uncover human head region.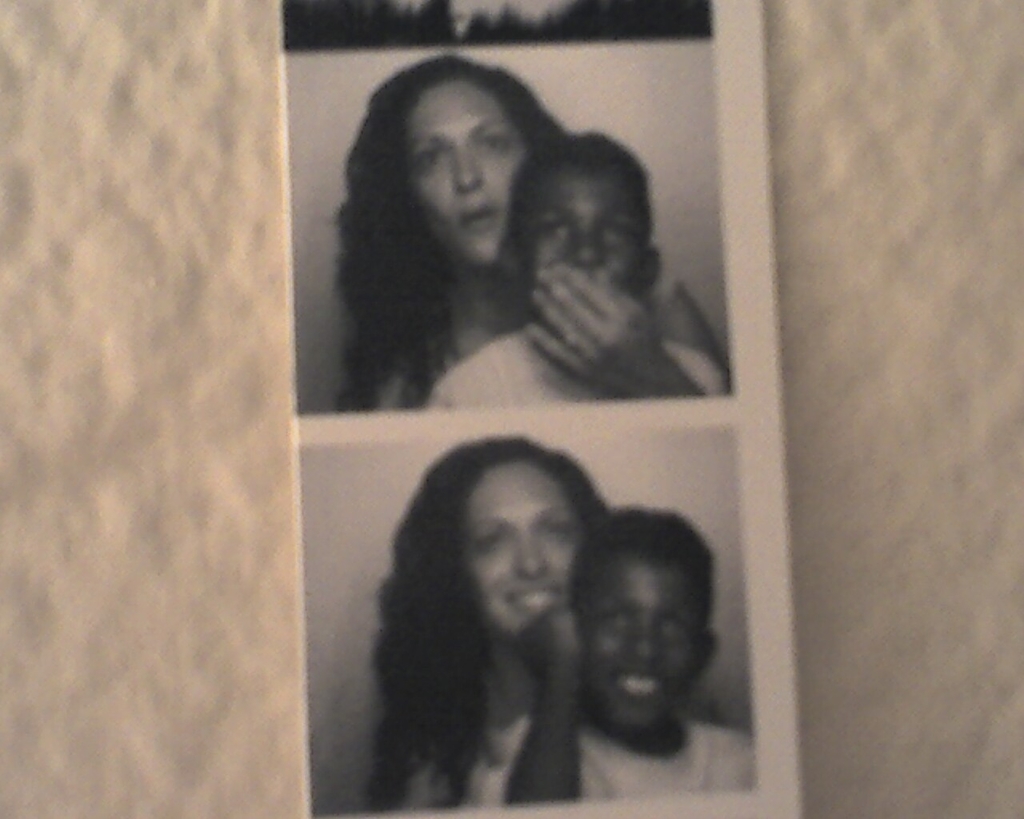
Uncovered: select_region(551, 507, 717, 748).
